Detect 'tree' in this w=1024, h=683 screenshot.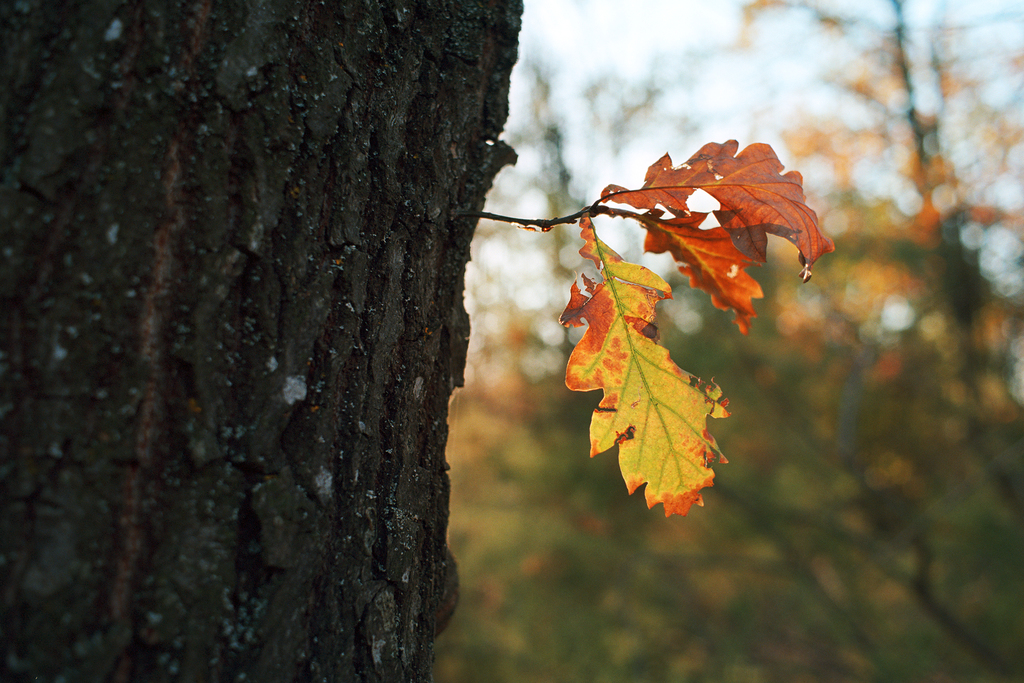
Detection: pyautogui.locateOnScreen(0, 0, 831, 682).
